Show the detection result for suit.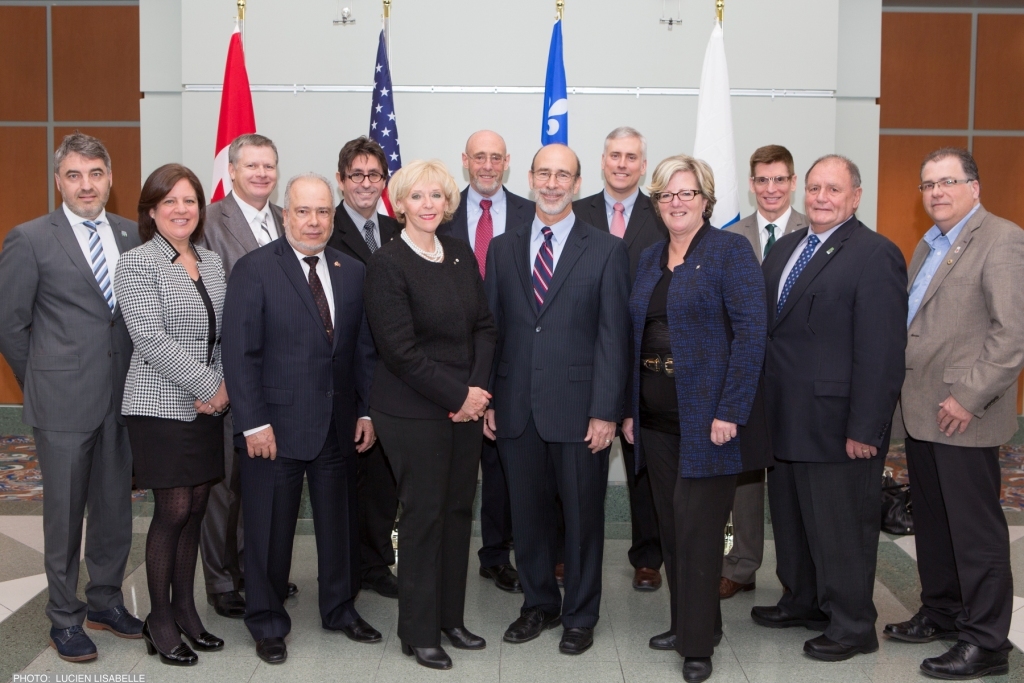
908,199,1023,650.
